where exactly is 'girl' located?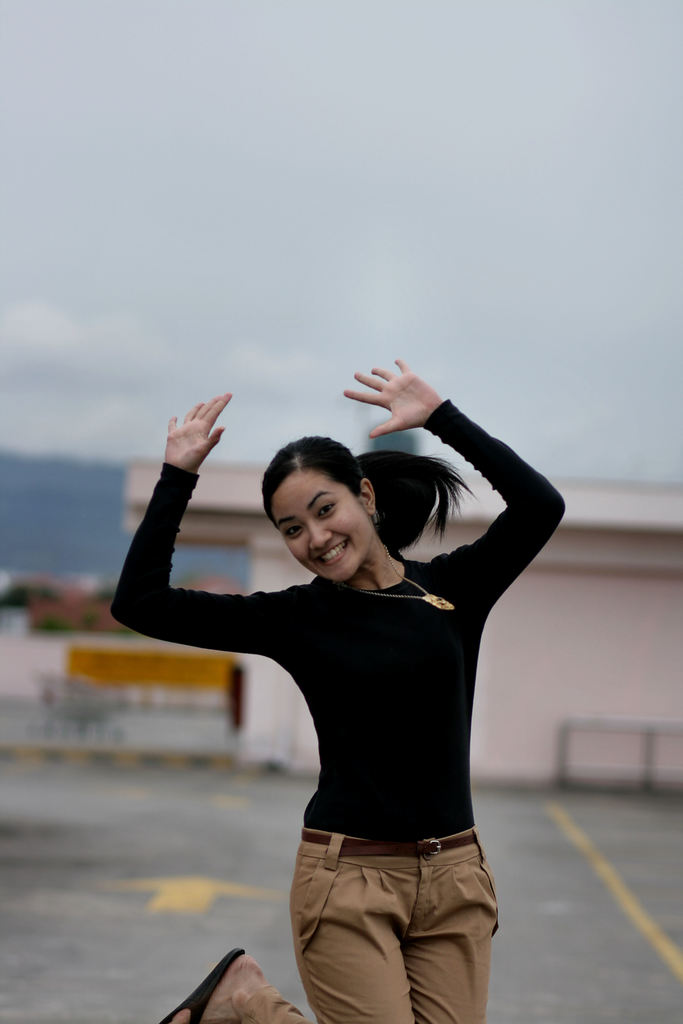
Its bounding box is 111/374/566/1023.
